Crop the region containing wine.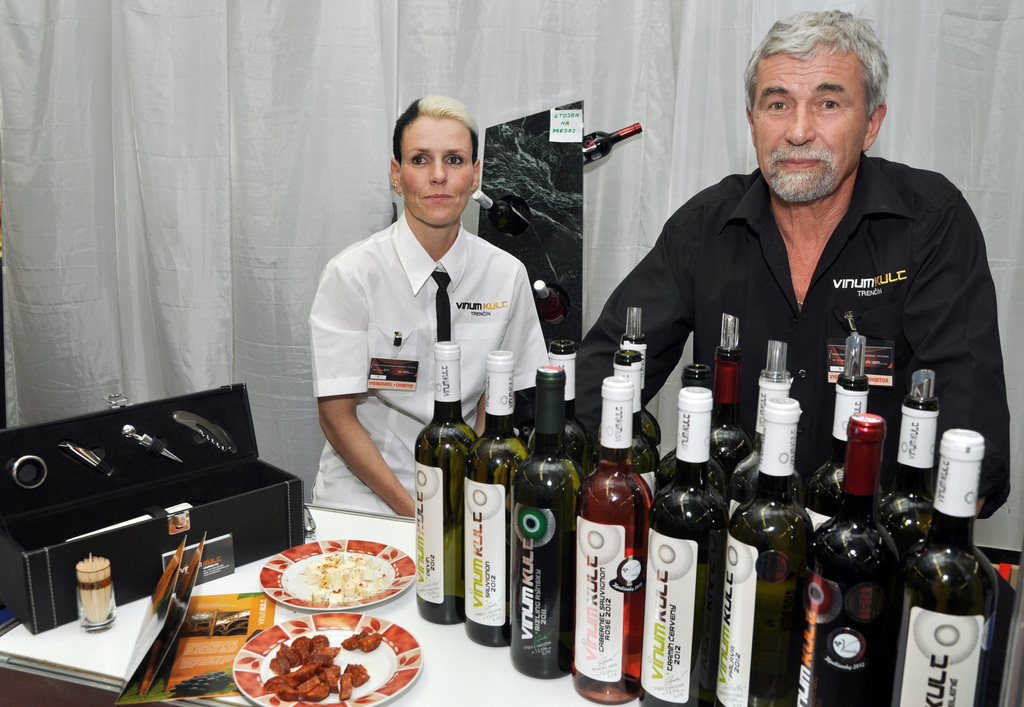
Crop region: 465 349 530 649.
